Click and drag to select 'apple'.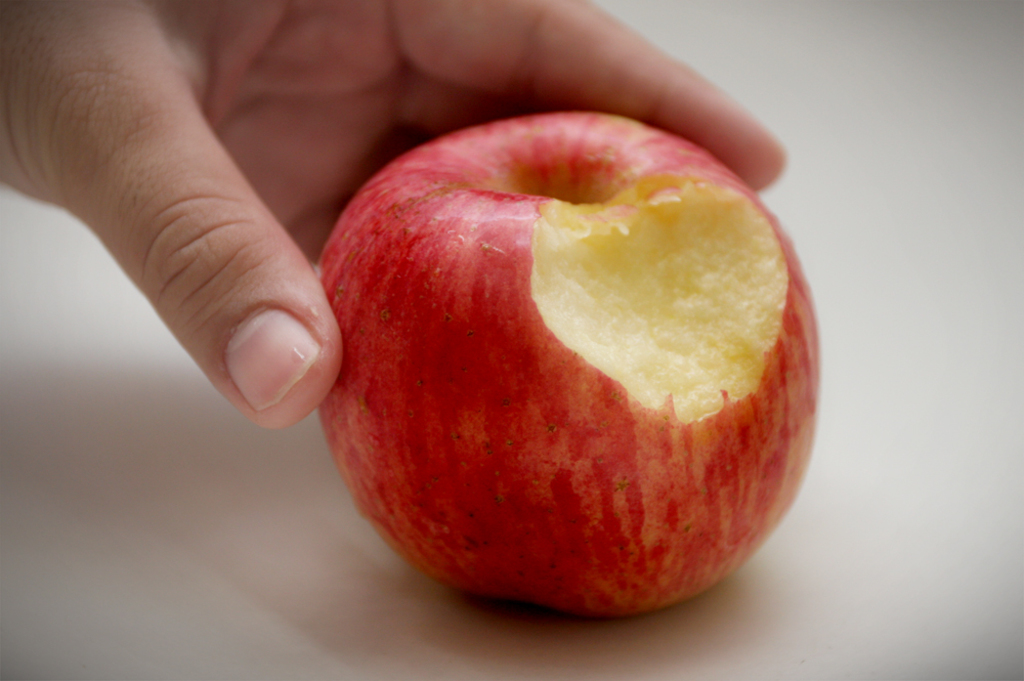
Selection: 315:92:817:644.
